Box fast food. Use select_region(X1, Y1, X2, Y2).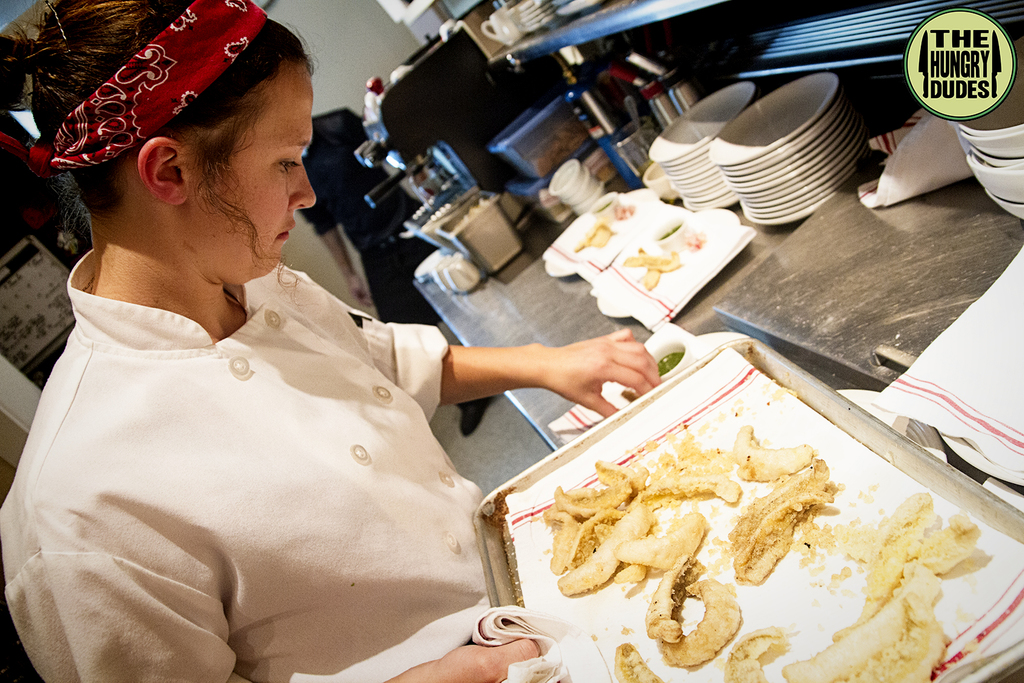
select_region(552, 497, 648, 593).
